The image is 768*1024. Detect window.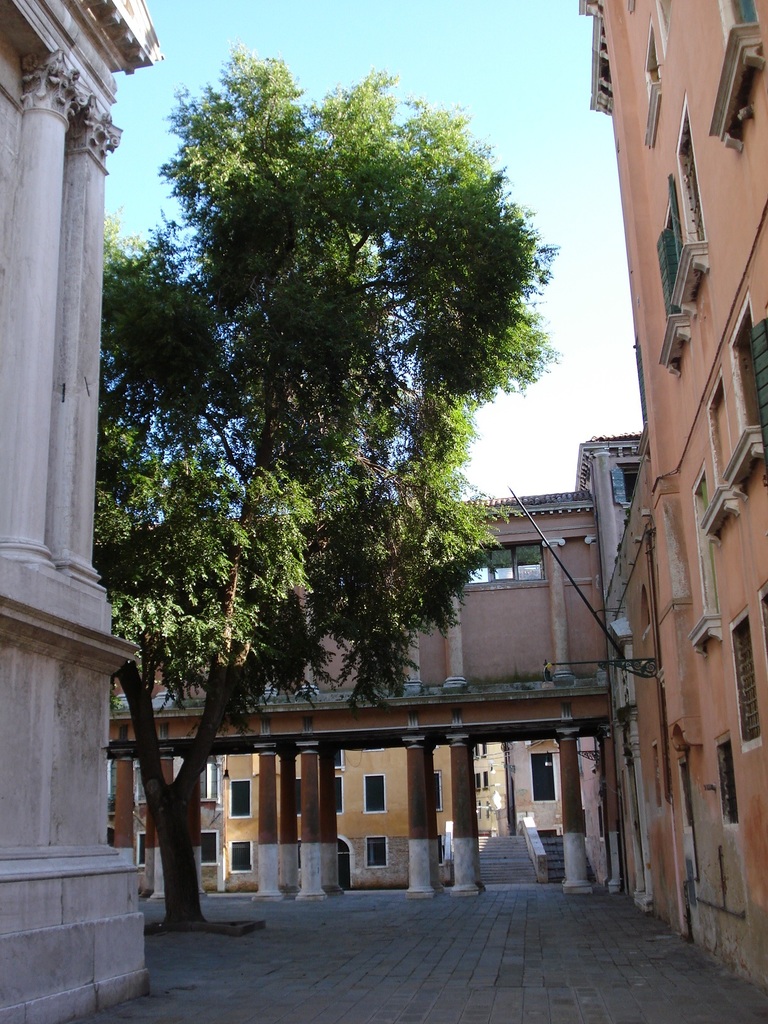
Detection: <box>202,830,218,869</box>.
